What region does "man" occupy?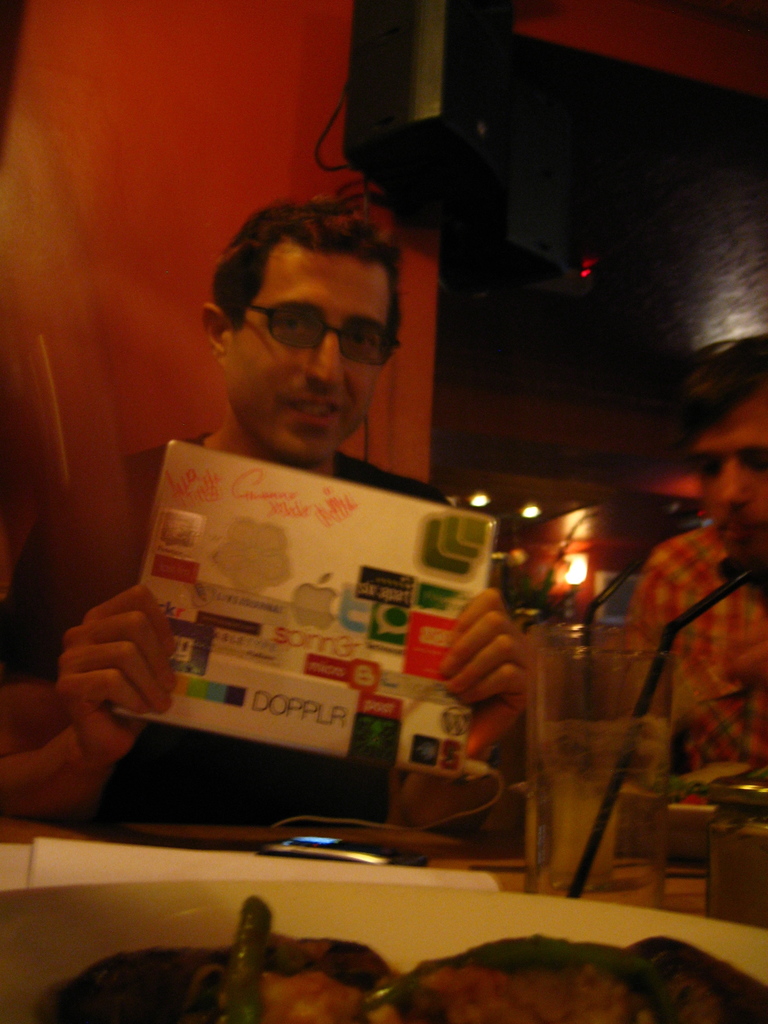
l=81, t=180, r=595, b=870.
